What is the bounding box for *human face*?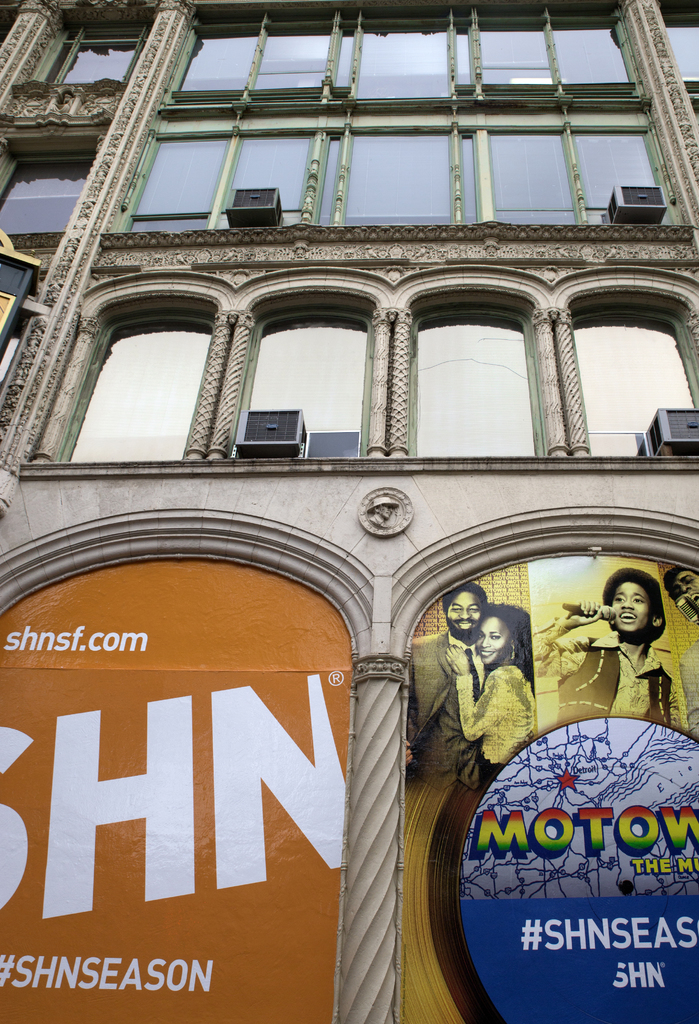
447/591/483/631.
